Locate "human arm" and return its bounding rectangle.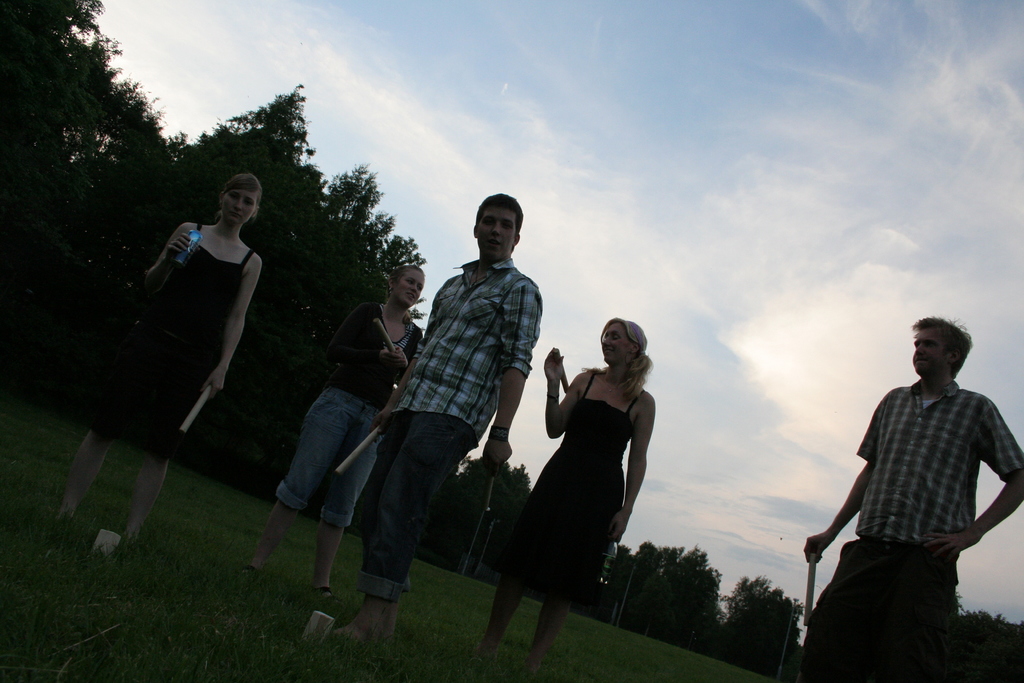
bbox=(480, 281, 543, 477).
